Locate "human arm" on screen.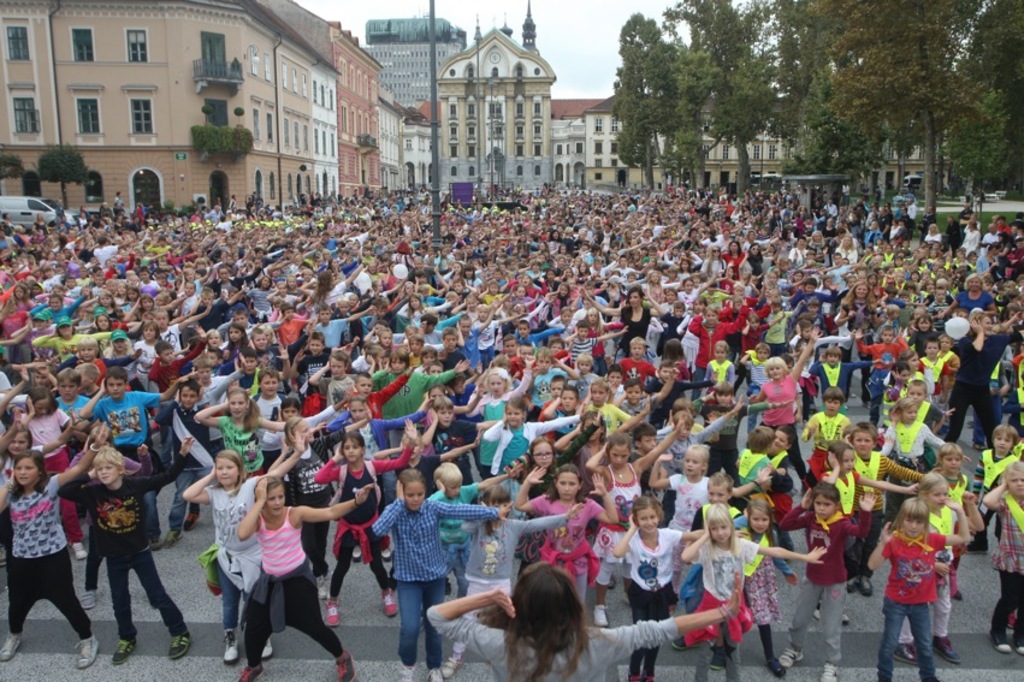
On screen at box=[675, 376, 715, 386].
